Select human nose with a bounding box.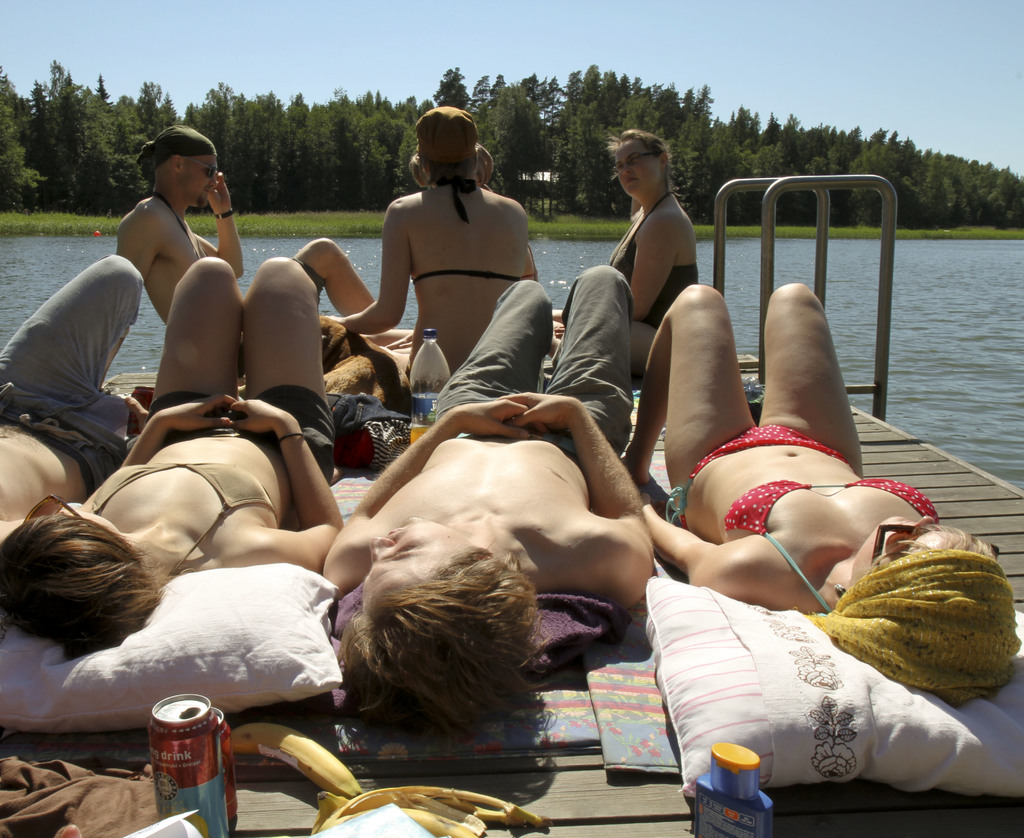
rect(913, 515, 938, 534).
